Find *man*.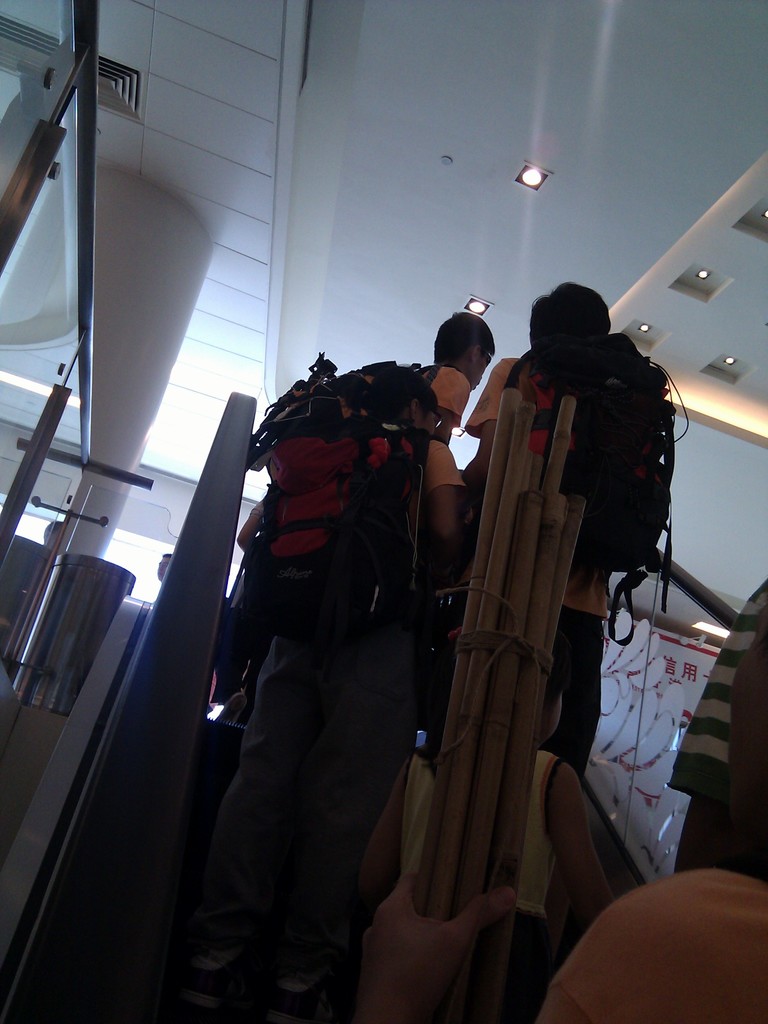
BBox(380, 301, 497, 454).
